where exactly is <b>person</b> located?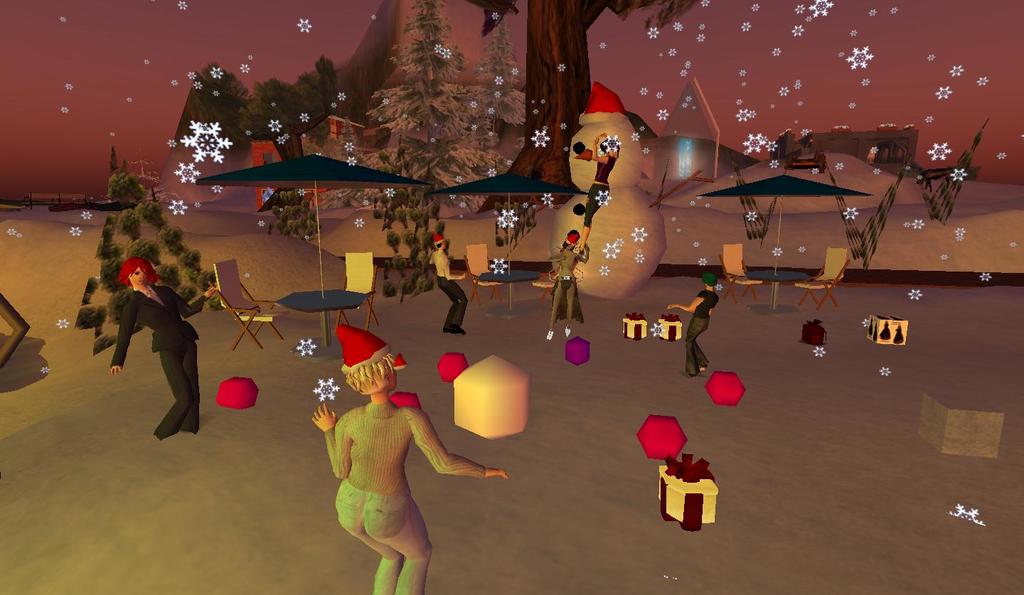
Its bounding box is (310, 328, 511, 594).
